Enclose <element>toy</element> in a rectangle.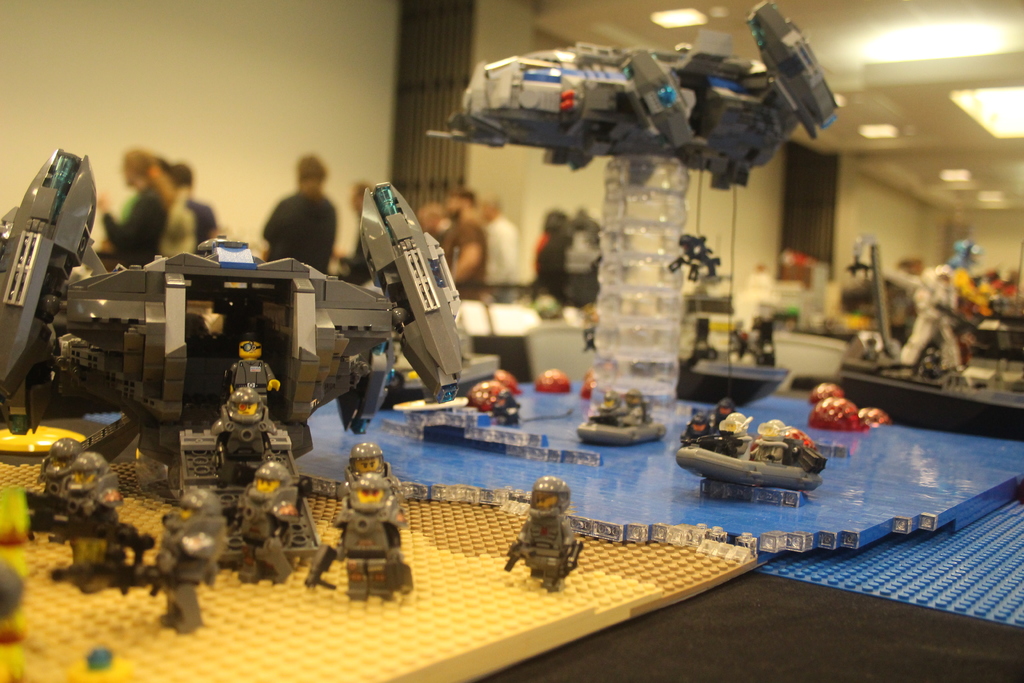
l=153, t=488, r=223, b=633.
